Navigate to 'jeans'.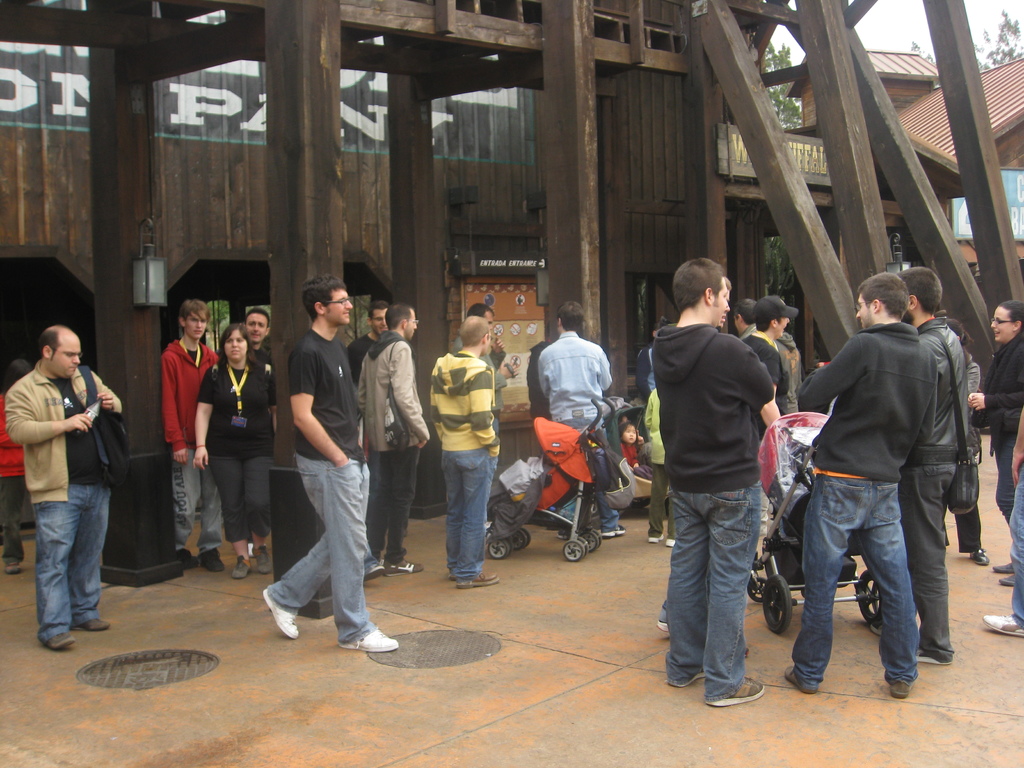
Navigation target: left=266, top=456, right=377, bottom=643.
